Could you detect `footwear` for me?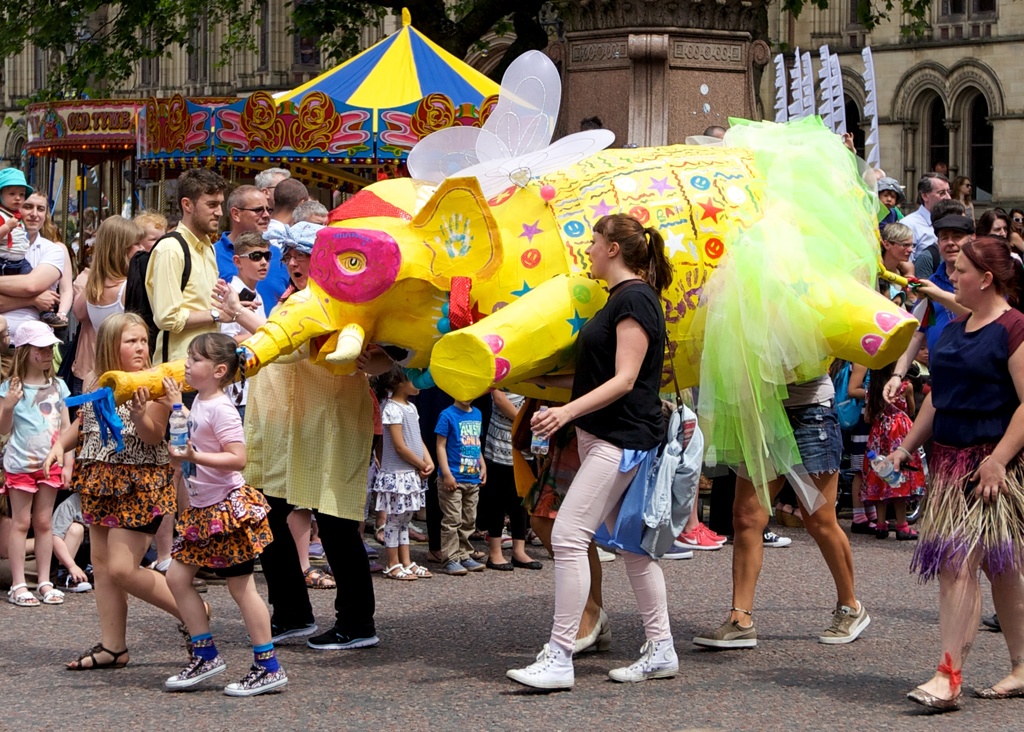
Detection result: pyautogui.locateOnScreen(151, 563, 206, 592).
